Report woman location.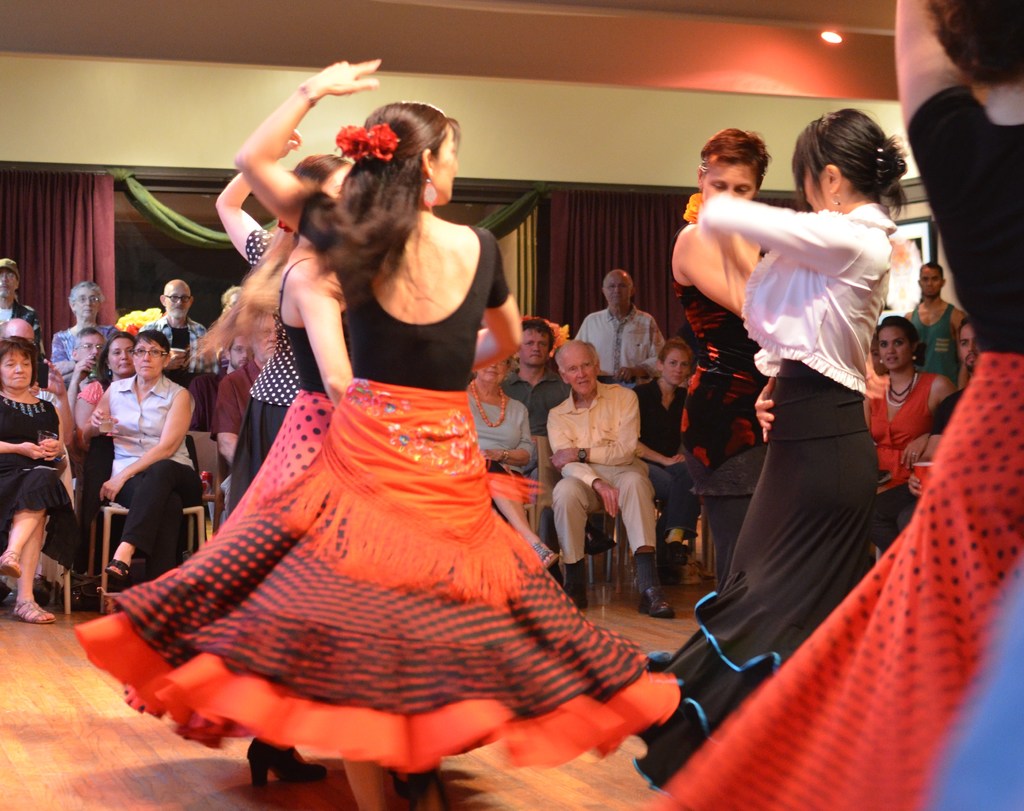
Report: bbox(51, 280, 113, 390).
